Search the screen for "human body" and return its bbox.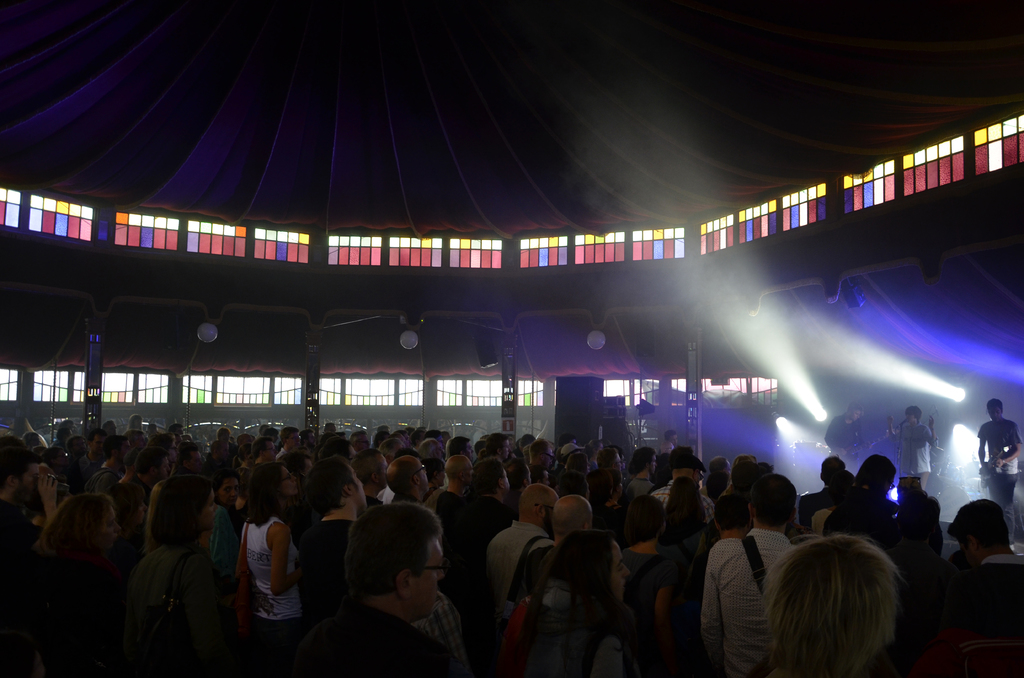
Found: 701,472,812,677.
